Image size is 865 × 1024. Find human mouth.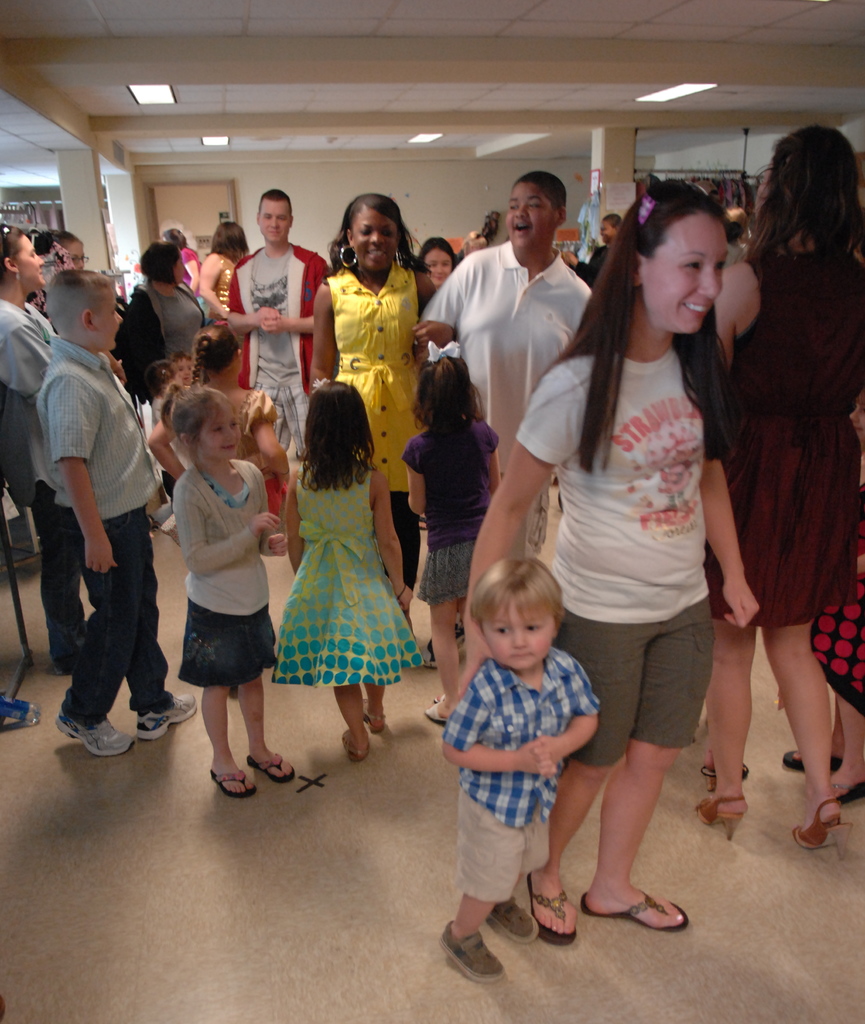
box=[365, 250, 384, 260].
